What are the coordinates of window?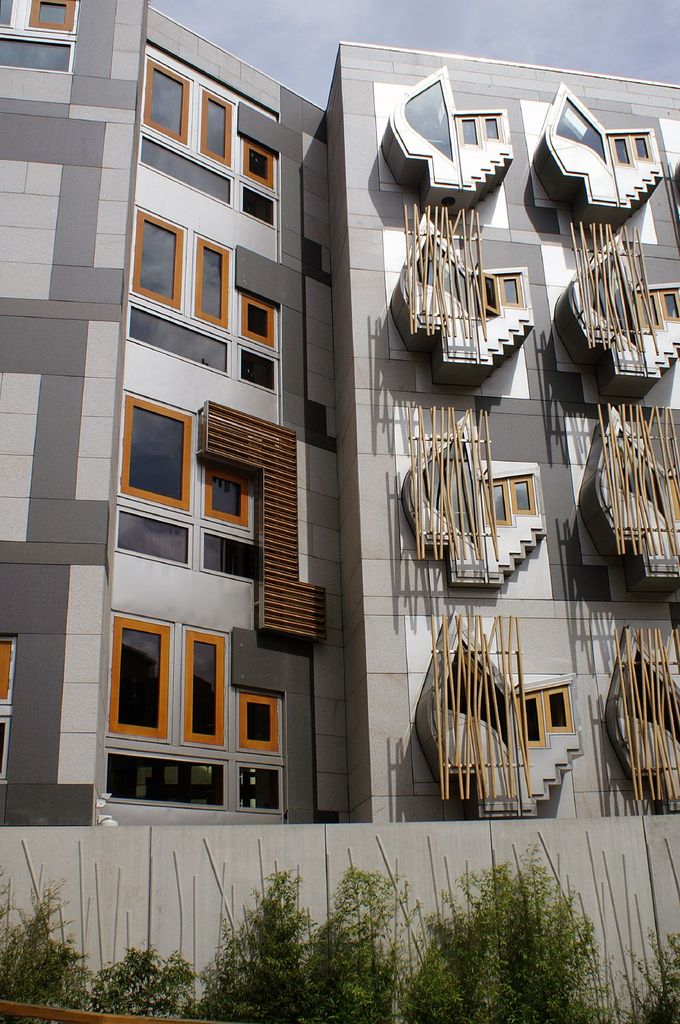
<region>543, 80, 661, 207</region>.
